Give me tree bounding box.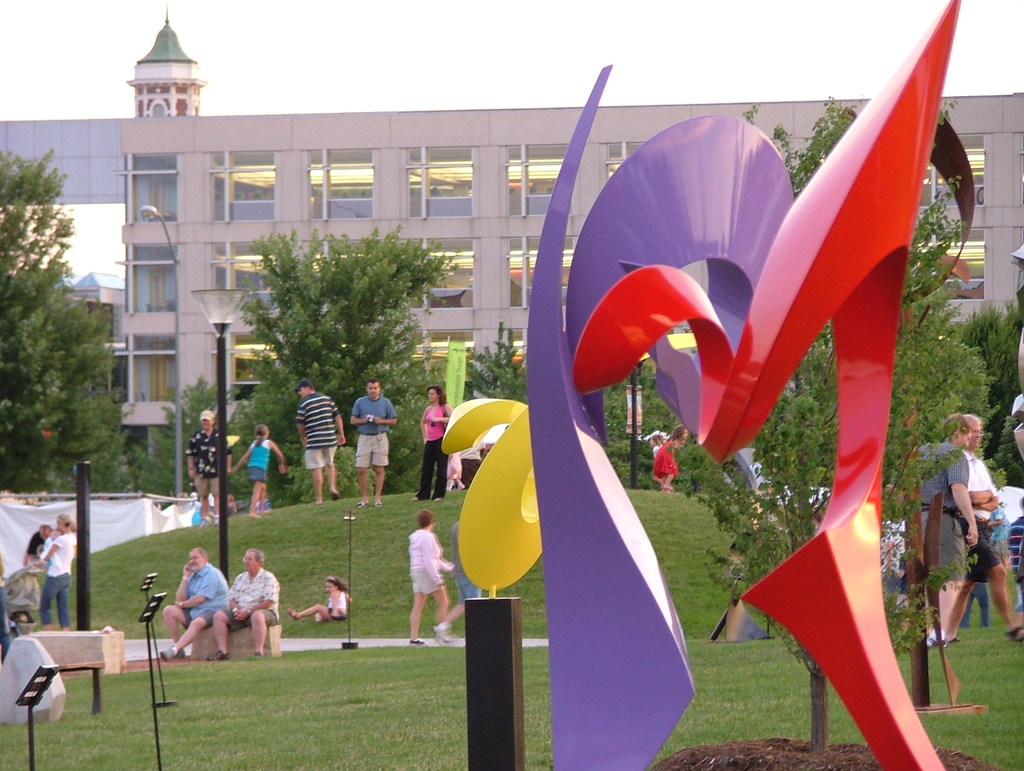
[left=140, top=211, right=460, bottom=494].
